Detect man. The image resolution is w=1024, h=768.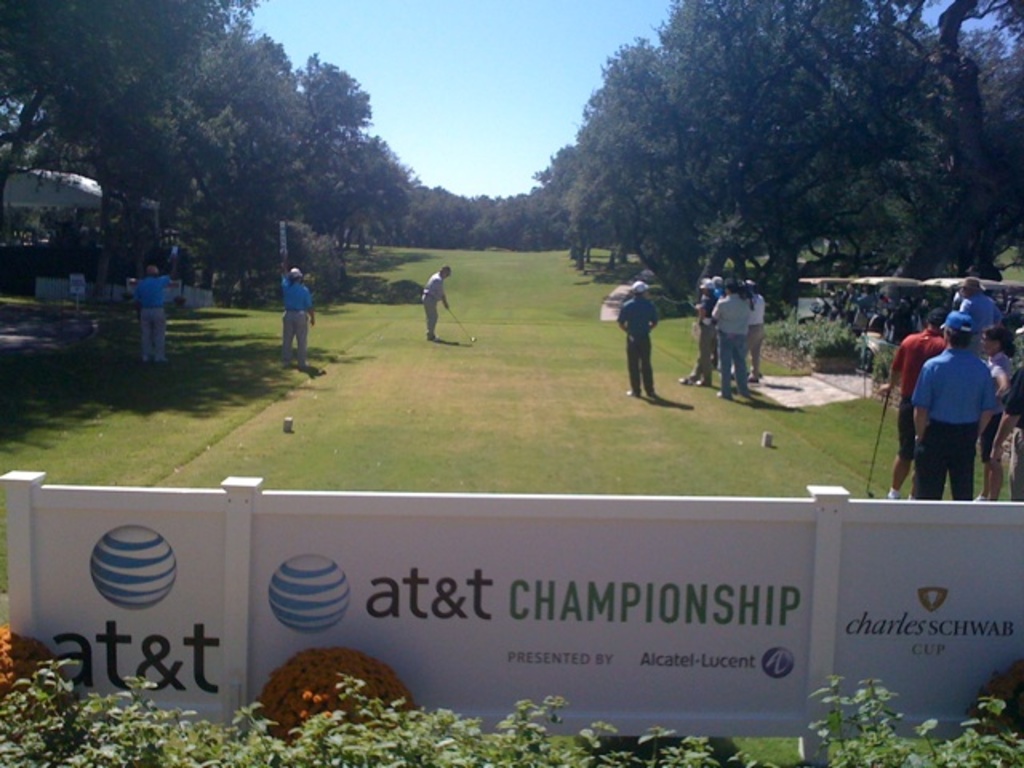
crop(131, 254, 178, 363).
